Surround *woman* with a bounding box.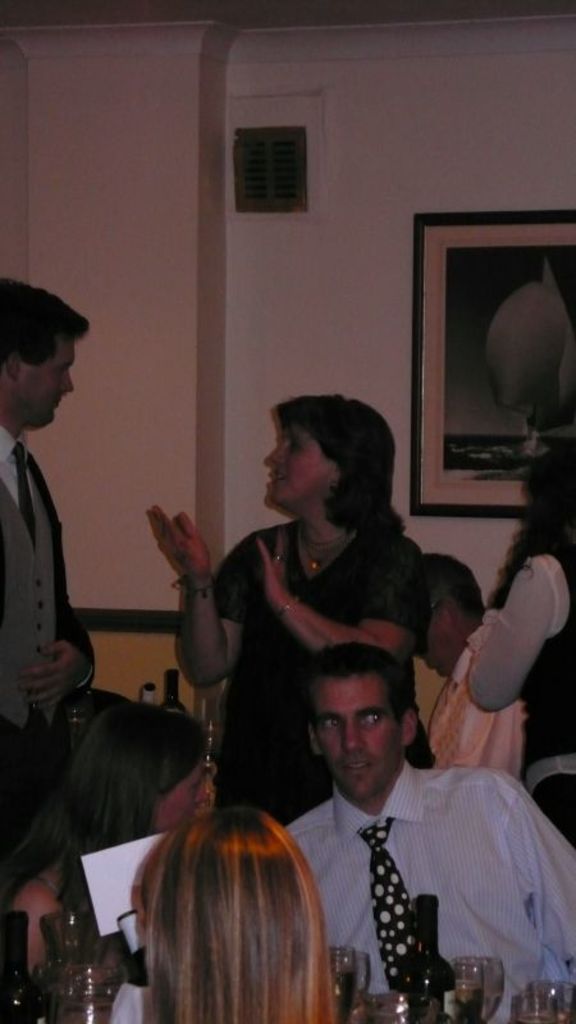
<region>198, 398, 452, 842</region>.
